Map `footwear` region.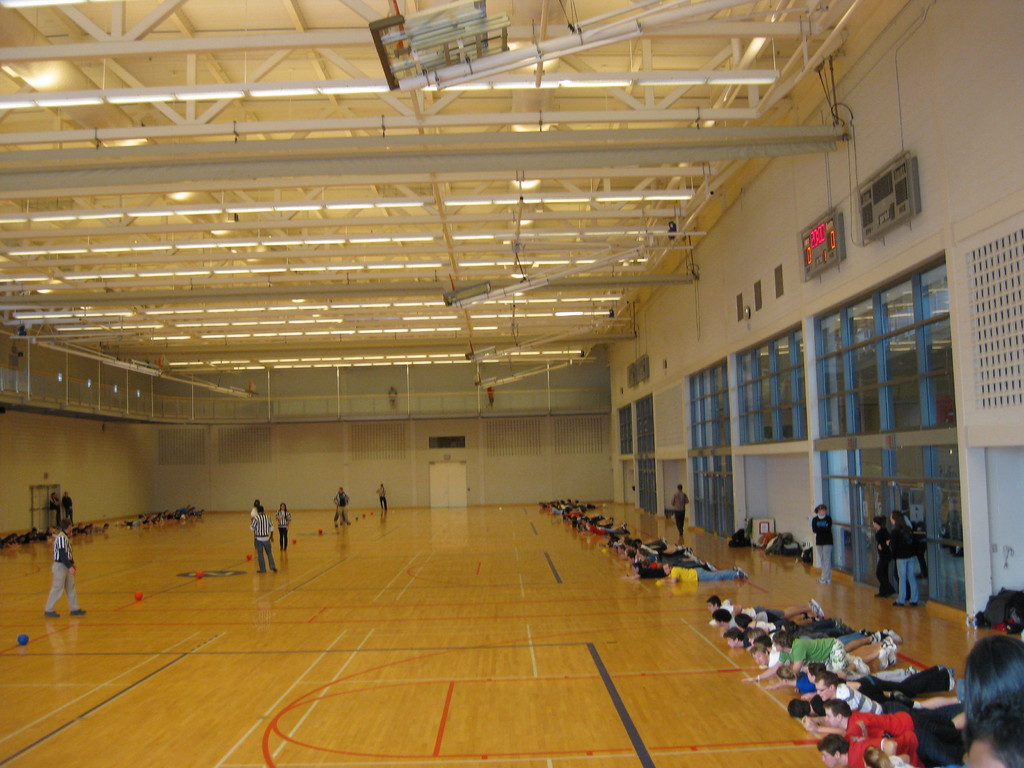
Mapped to detection(662, 535, 669, 546).
